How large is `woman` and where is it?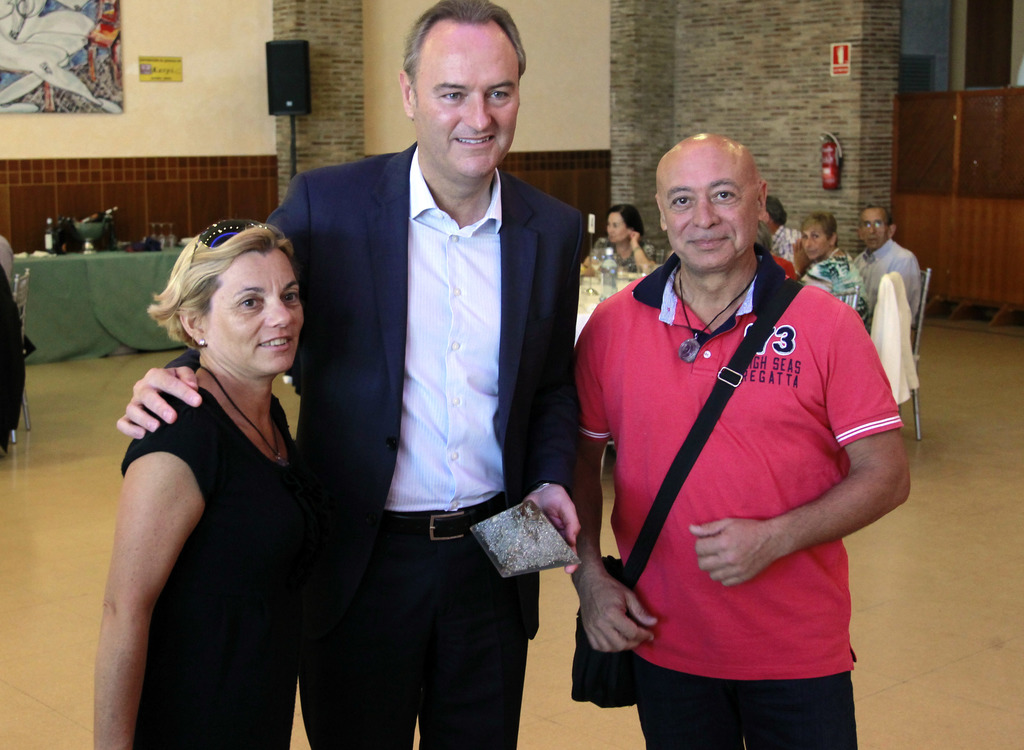
Bounding box: bbox=[581, 201, 660, 280].
